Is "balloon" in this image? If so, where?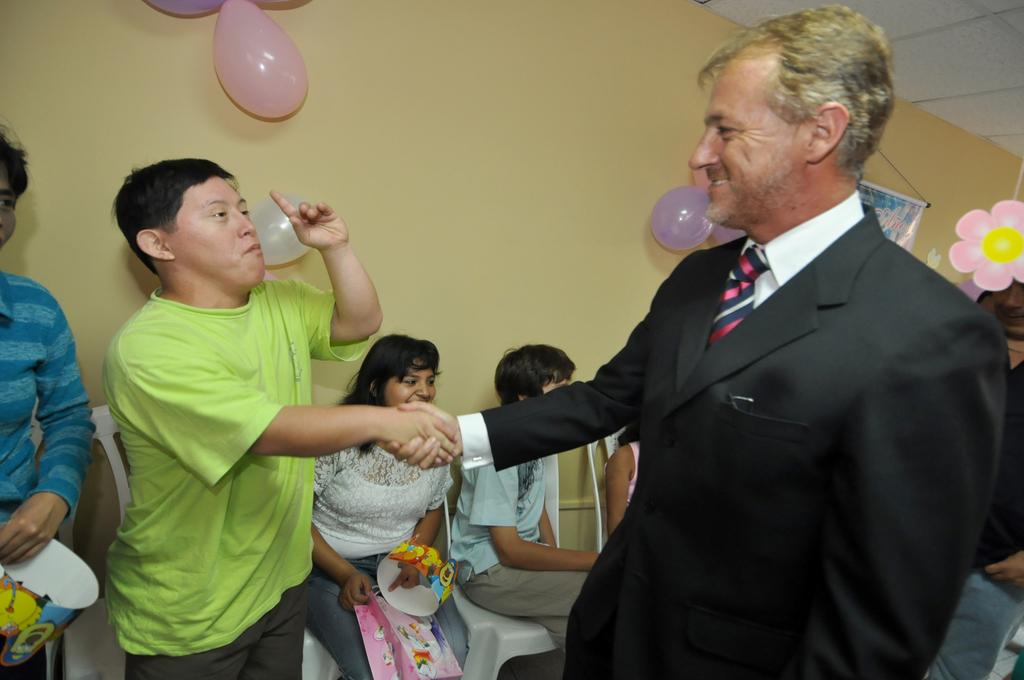
Yes, at bbox(248, 197, 314, 266).
